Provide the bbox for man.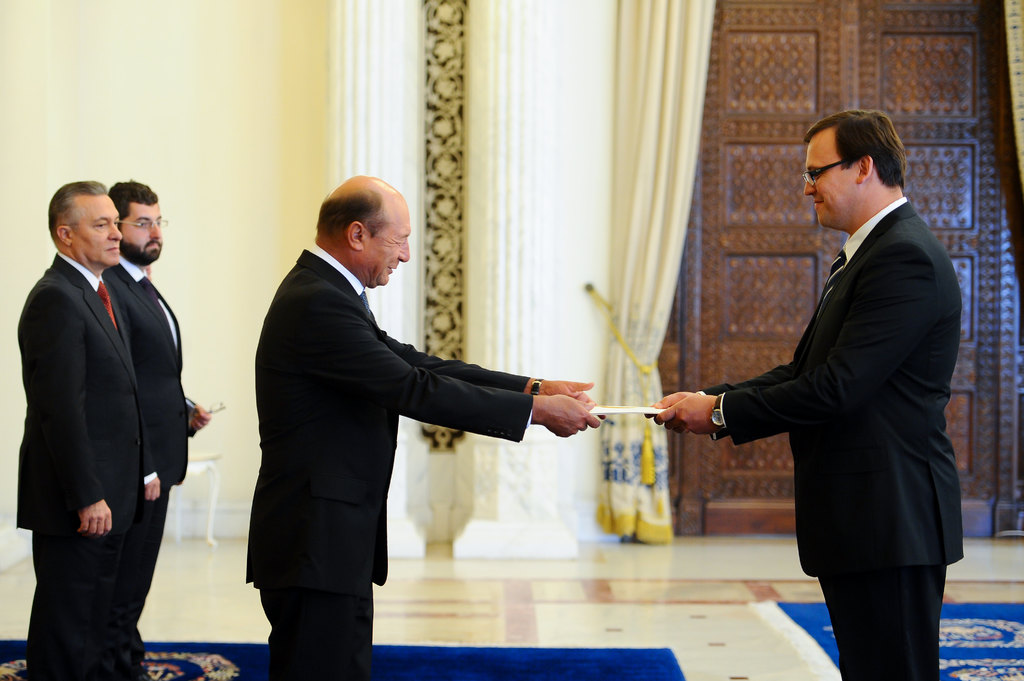
crop(10, 182, 146, 680).
